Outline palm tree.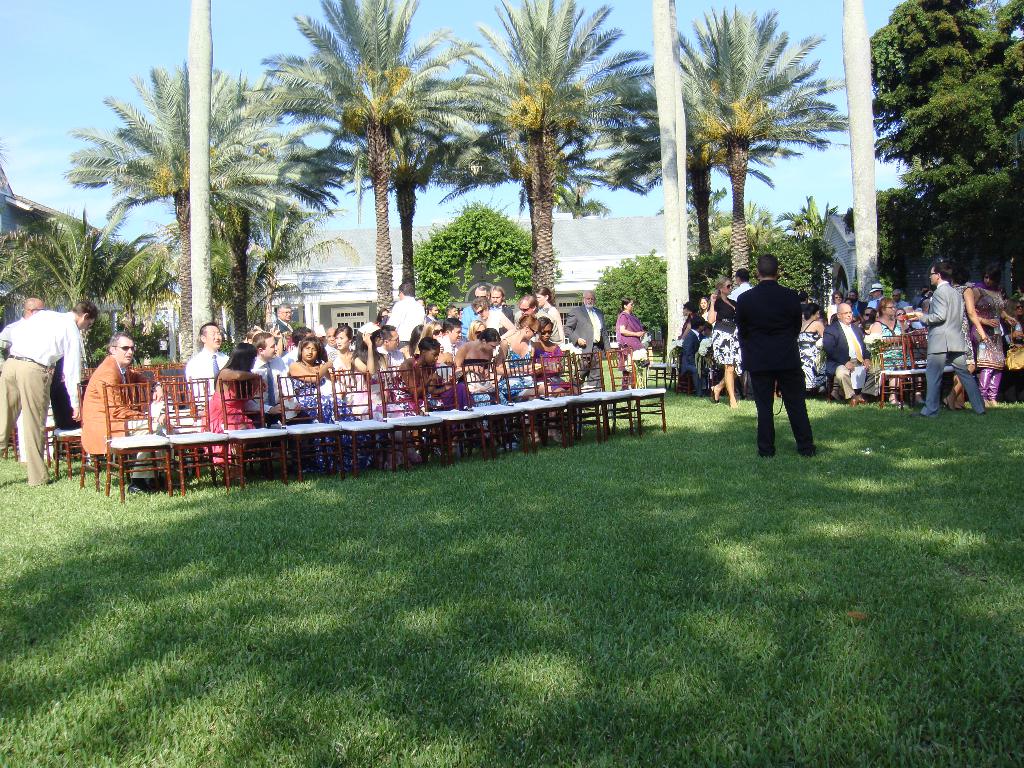
Outline: BBox(55, 56, 346, 402).
